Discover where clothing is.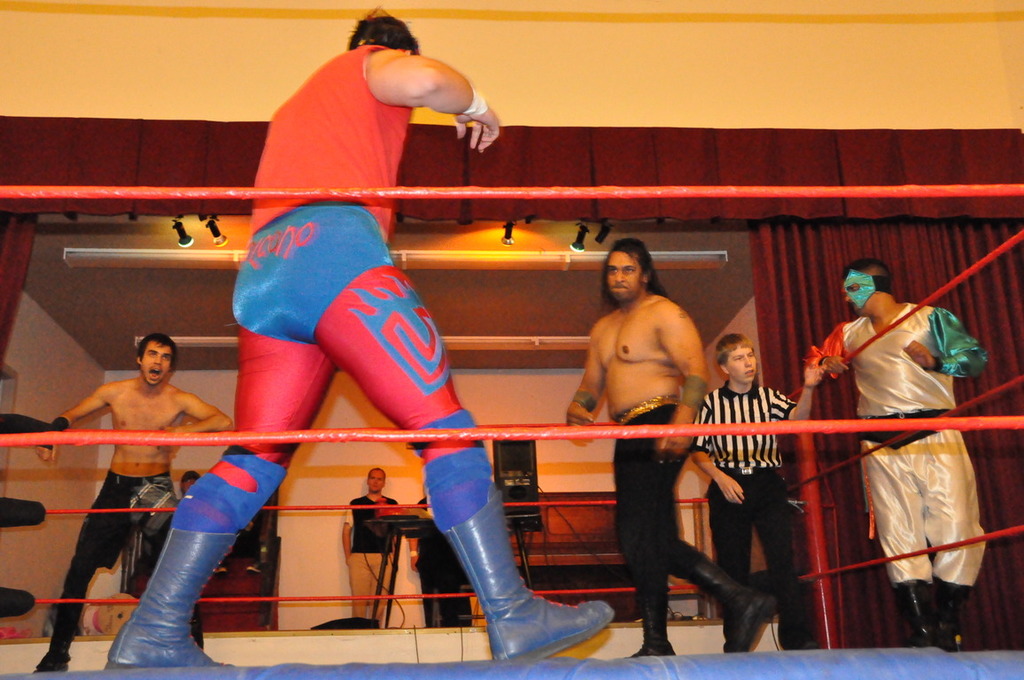
Discovered at 174, 40, 502, 527.
